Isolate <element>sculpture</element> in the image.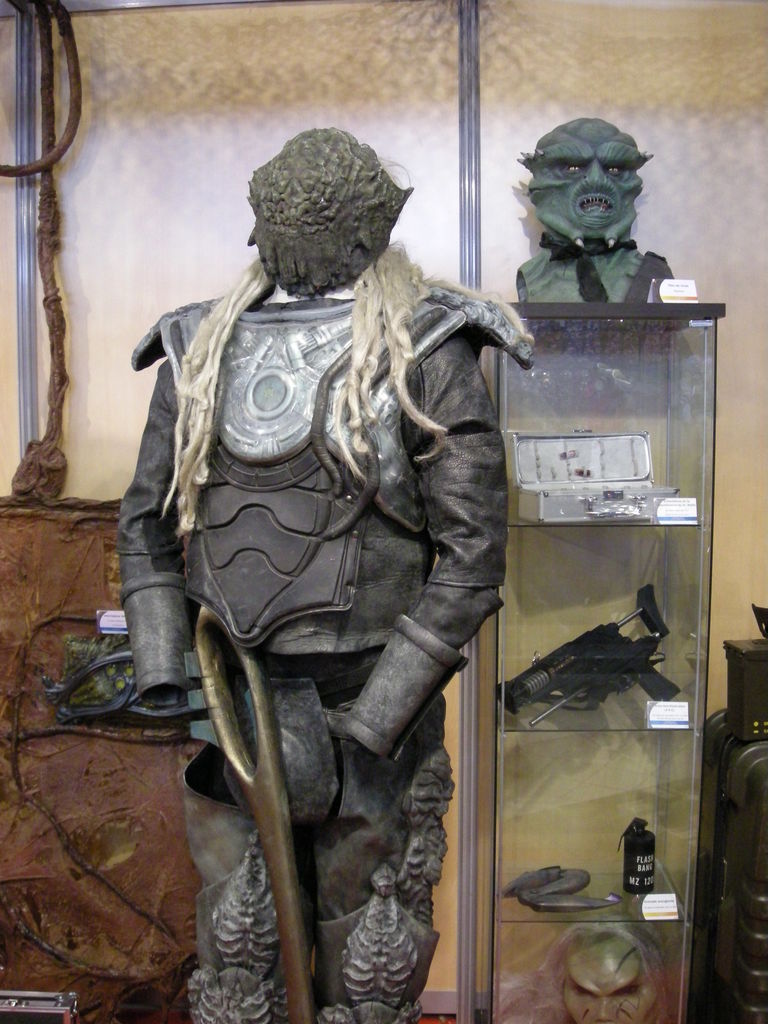
Isolated region: l=515, t=111, r=675, b=307.
